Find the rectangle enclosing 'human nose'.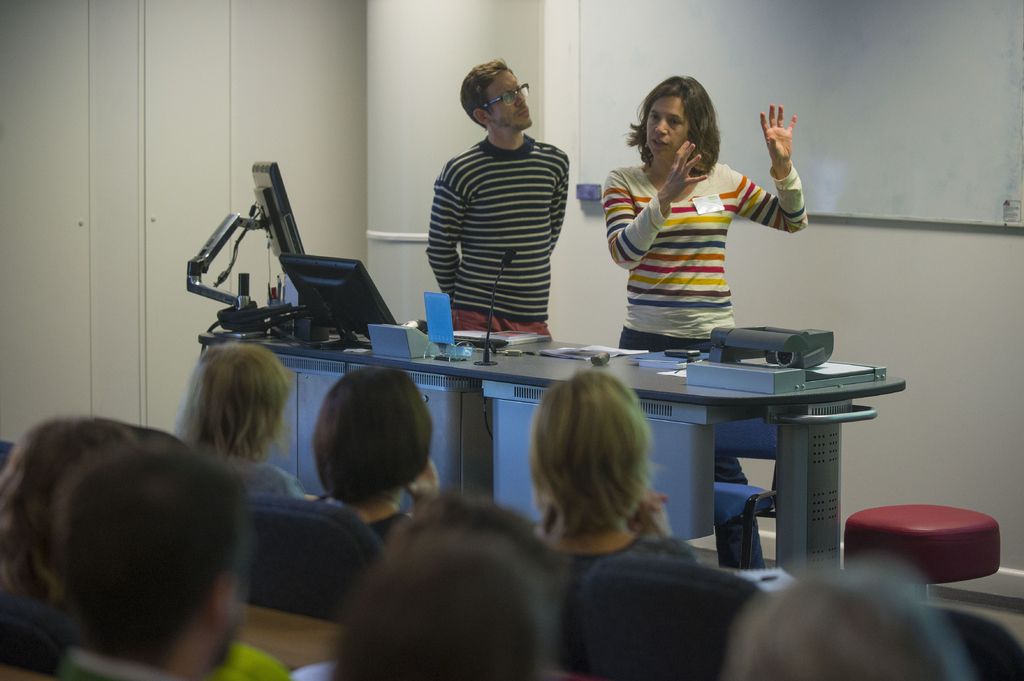
region(653, 120, 667, 133).
